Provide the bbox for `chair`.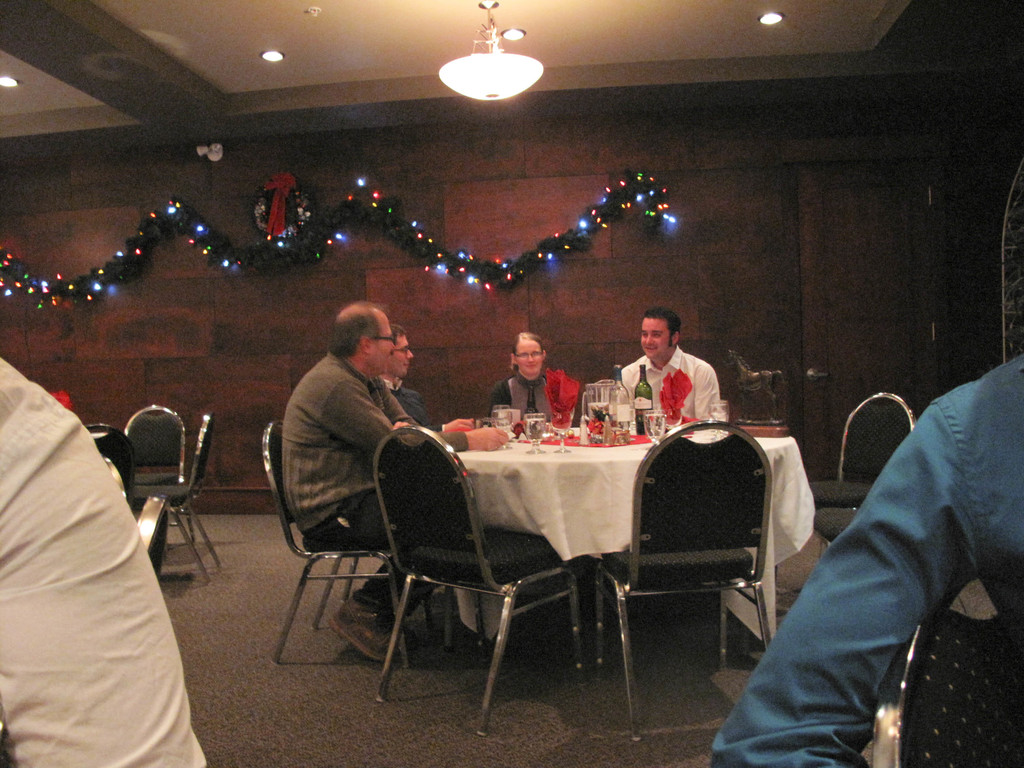
260, 420, 443, 675.
